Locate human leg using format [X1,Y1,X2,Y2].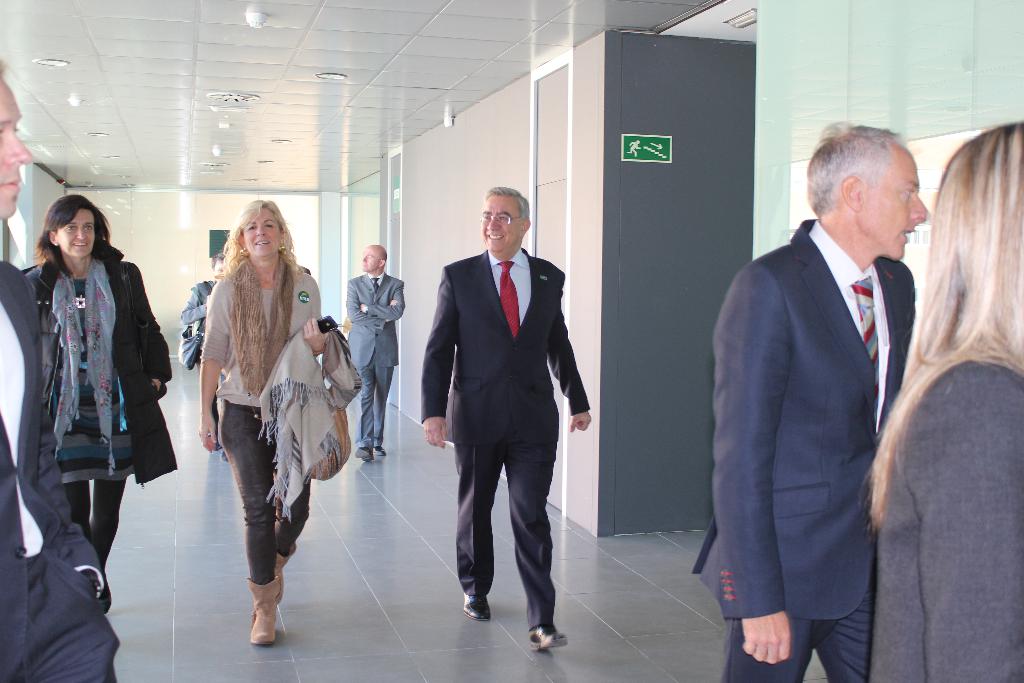
[452,444,497,618].
